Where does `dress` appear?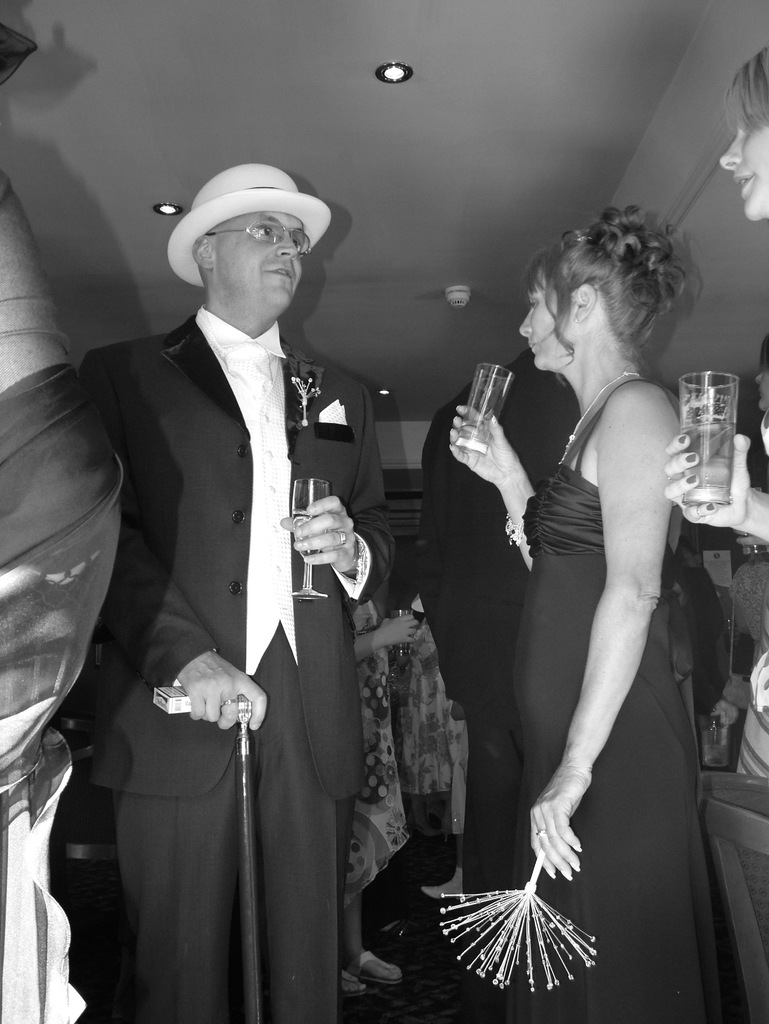
Appears at [left=514, top=378, right=720, bottom=1023].
